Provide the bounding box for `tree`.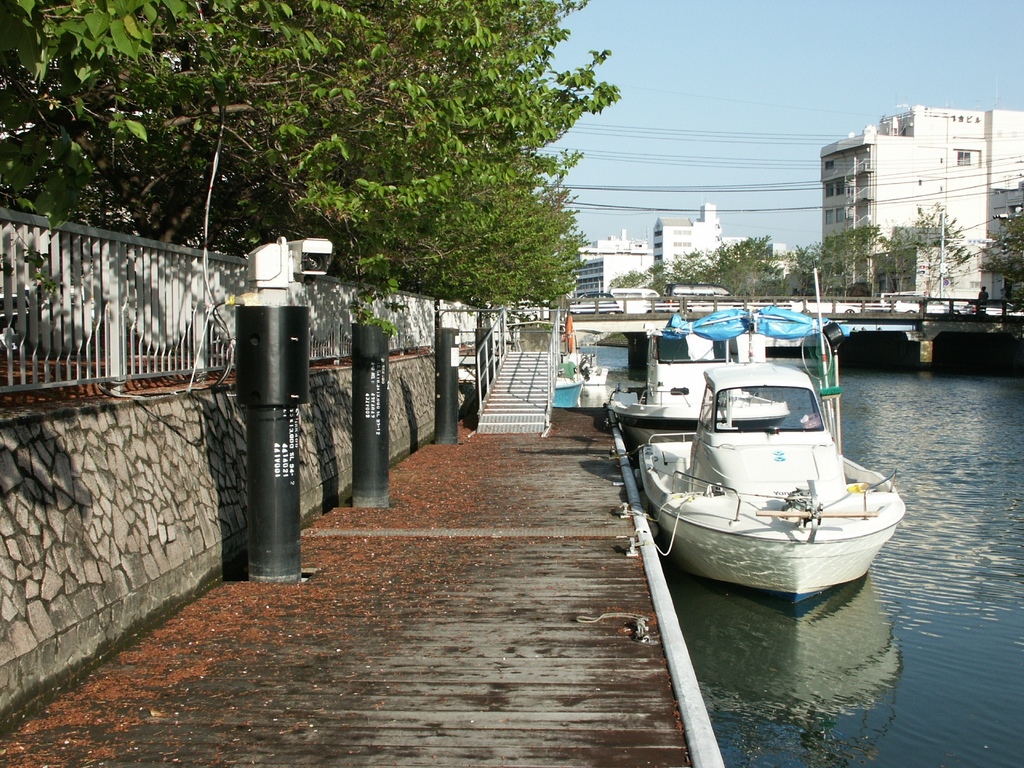
0, 0, 618, 296.
